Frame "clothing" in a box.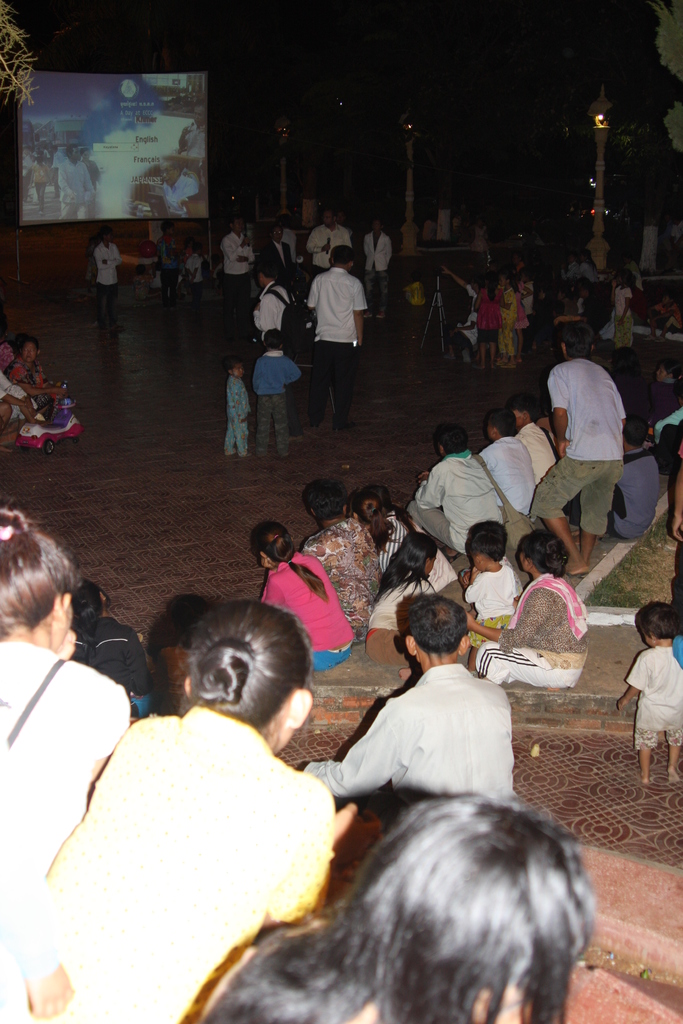
<bbox>447, 286, 475, 351</bbox>.
